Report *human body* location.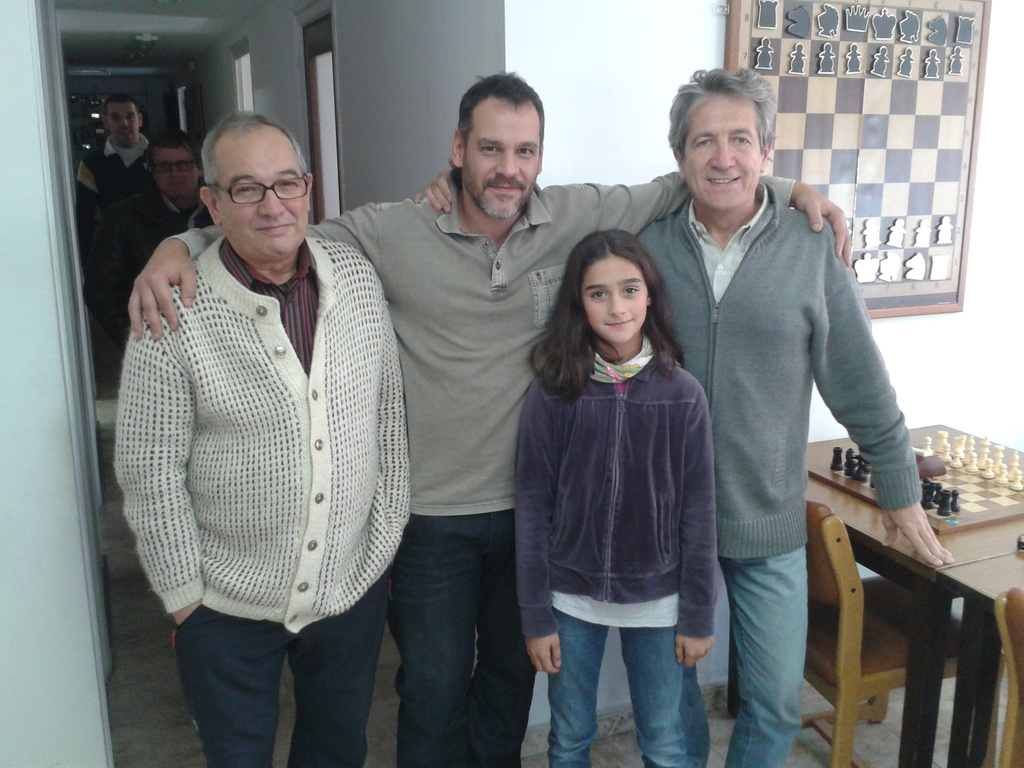
Report: pyautogui.locateOnScreen(413, 179, 955, 767).
